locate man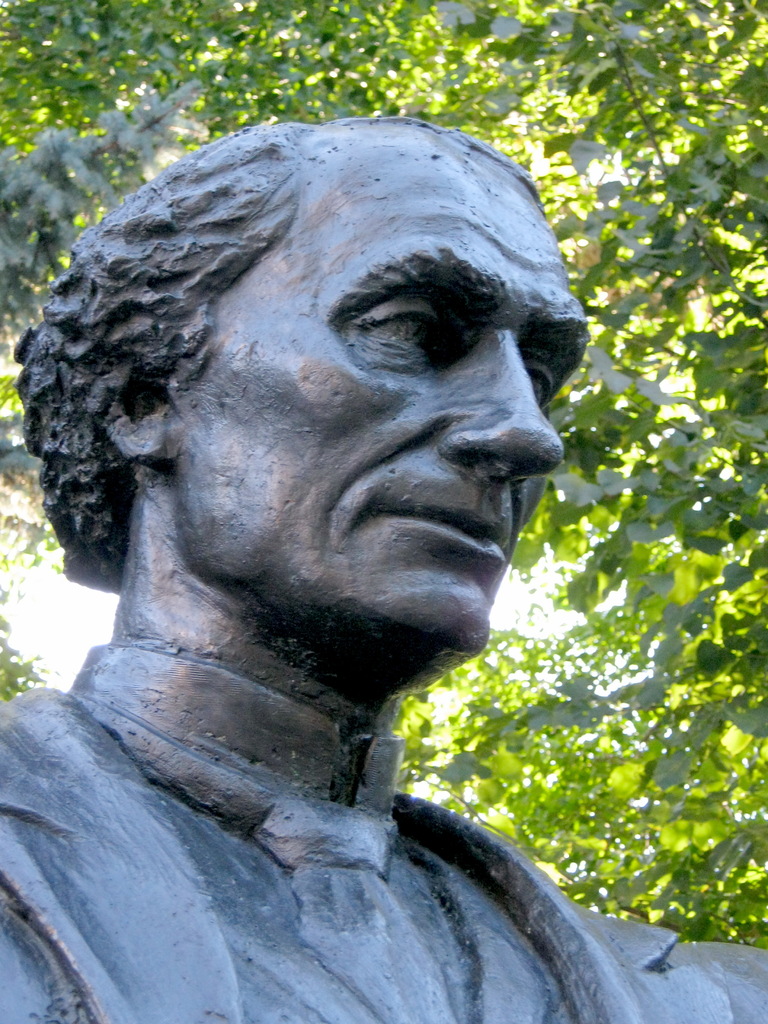
(left=0, top=111, right=767, bottom=1023)
